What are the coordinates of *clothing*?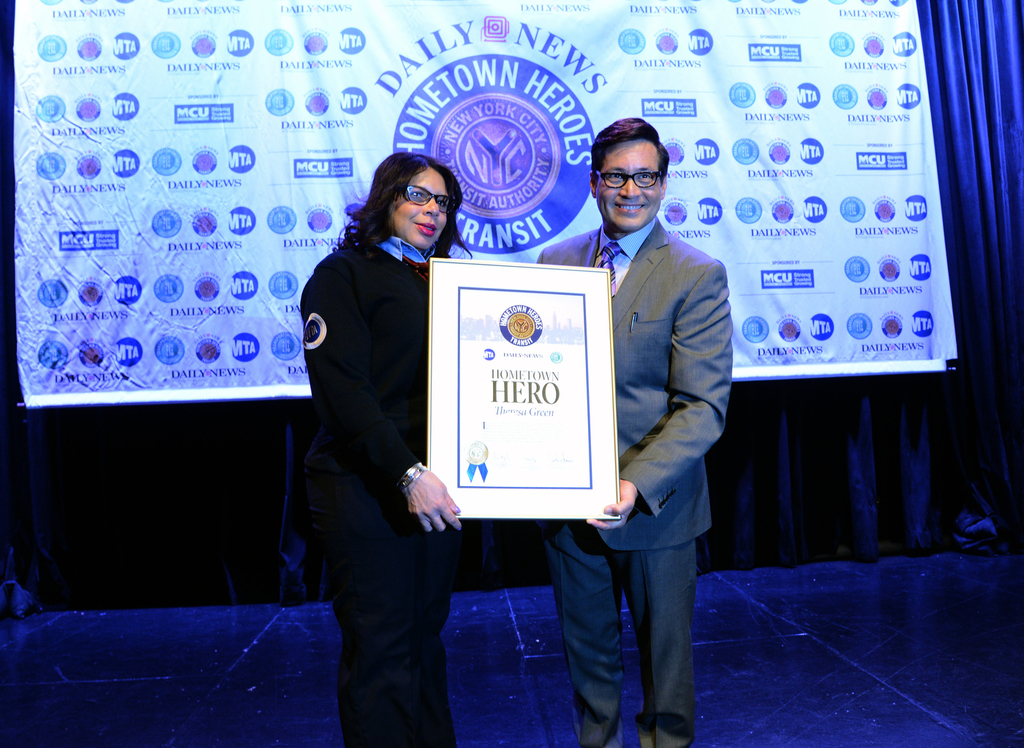
(276,137,470,727).
